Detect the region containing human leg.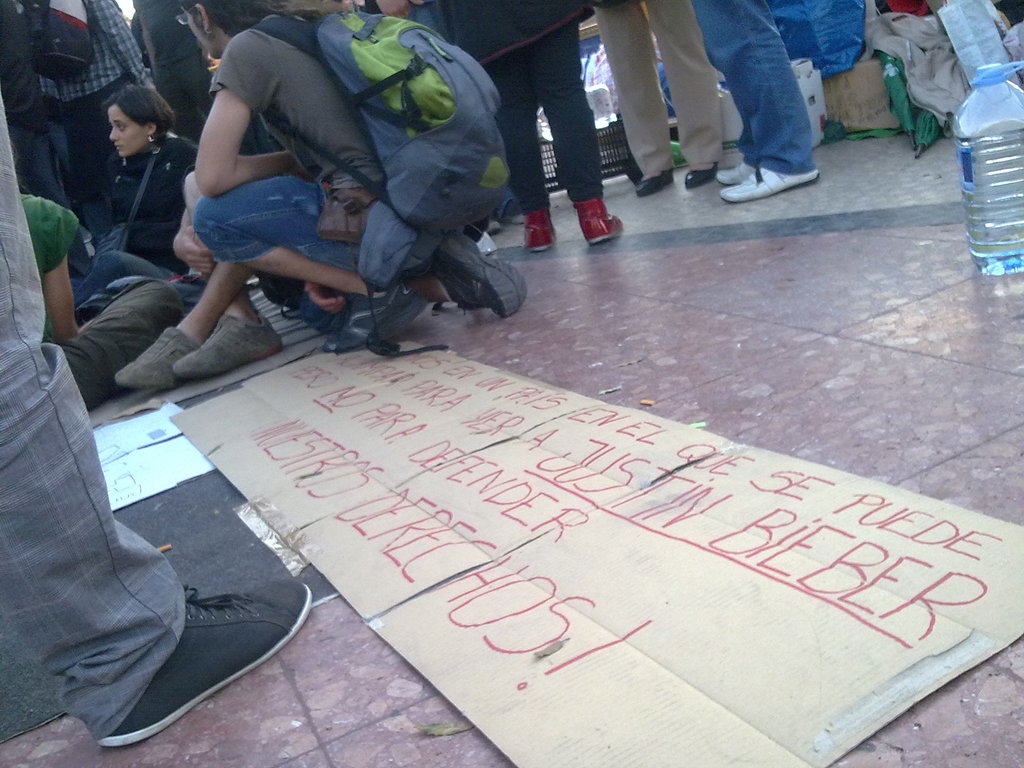
pyautogui.locateOnScreen(489, 40, 561, 252).
